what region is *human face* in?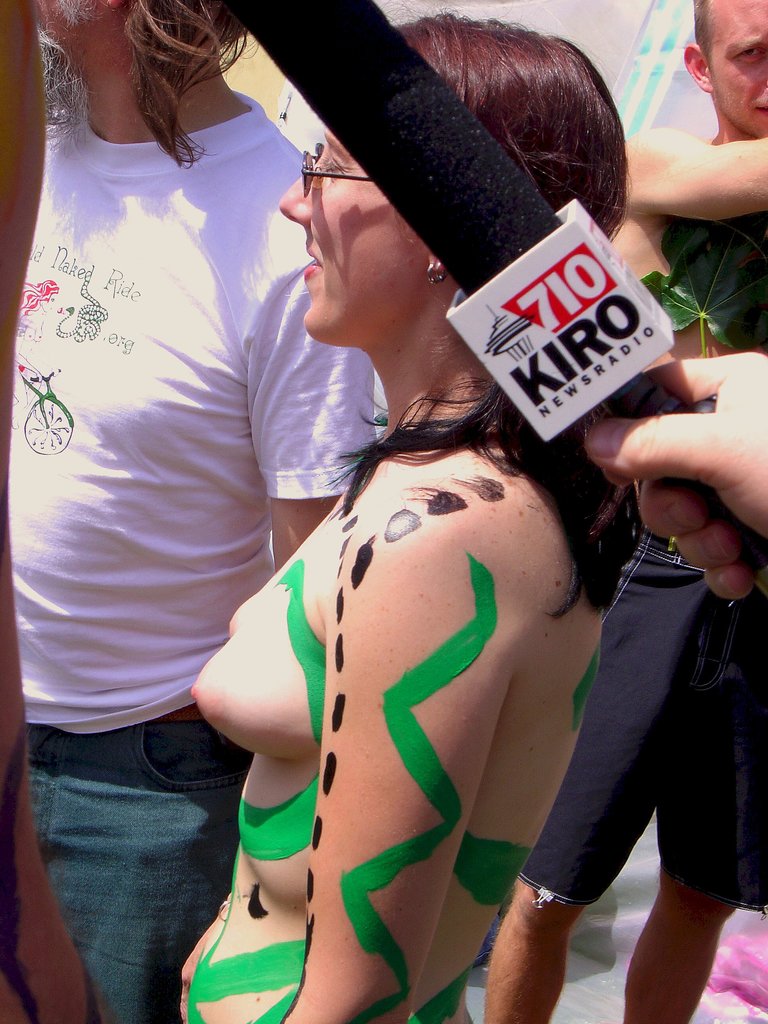
bbox(706, 1, 767, 138).
